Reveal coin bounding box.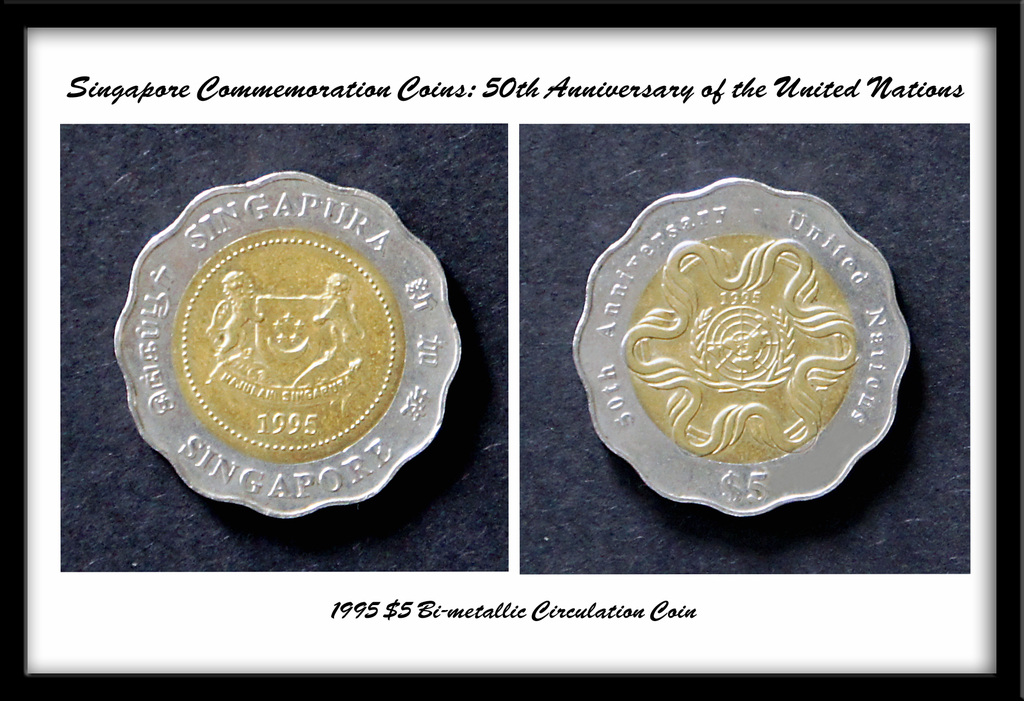
Revealed: (114, 172, 460, 518).
